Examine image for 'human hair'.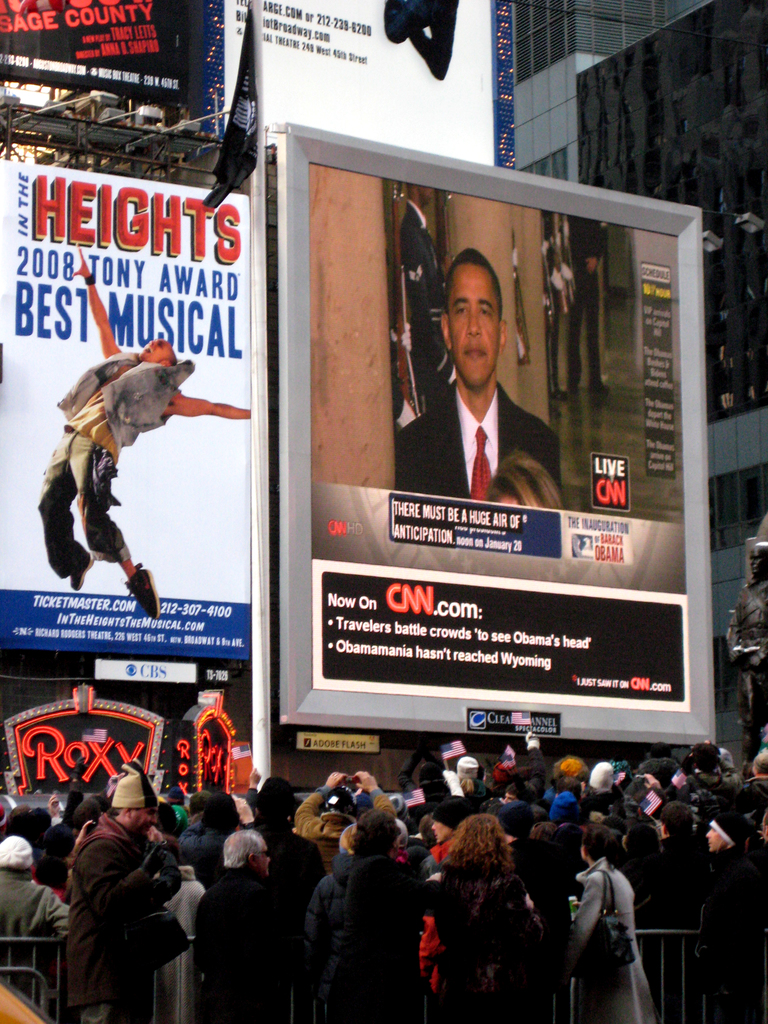
Examination result: 442,243,504,323.
